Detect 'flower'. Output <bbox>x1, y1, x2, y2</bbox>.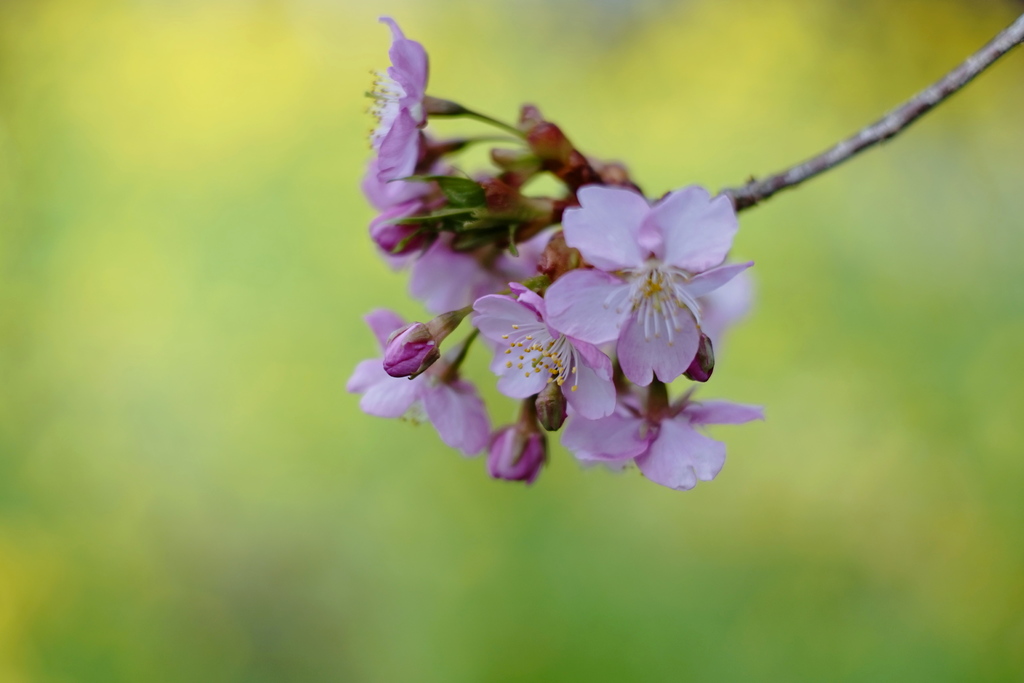
<bbox>547, 161, 764, 419</bbox>.
